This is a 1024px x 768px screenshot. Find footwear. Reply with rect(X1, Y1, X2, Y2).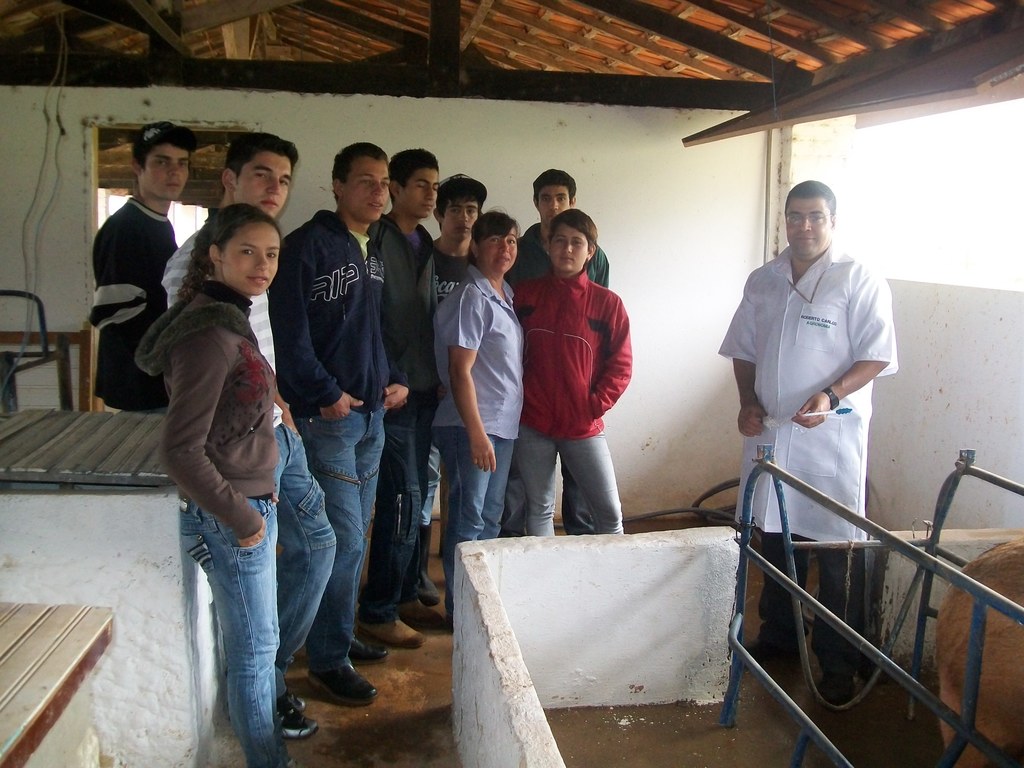
rect(278, 753, 306, 767).
